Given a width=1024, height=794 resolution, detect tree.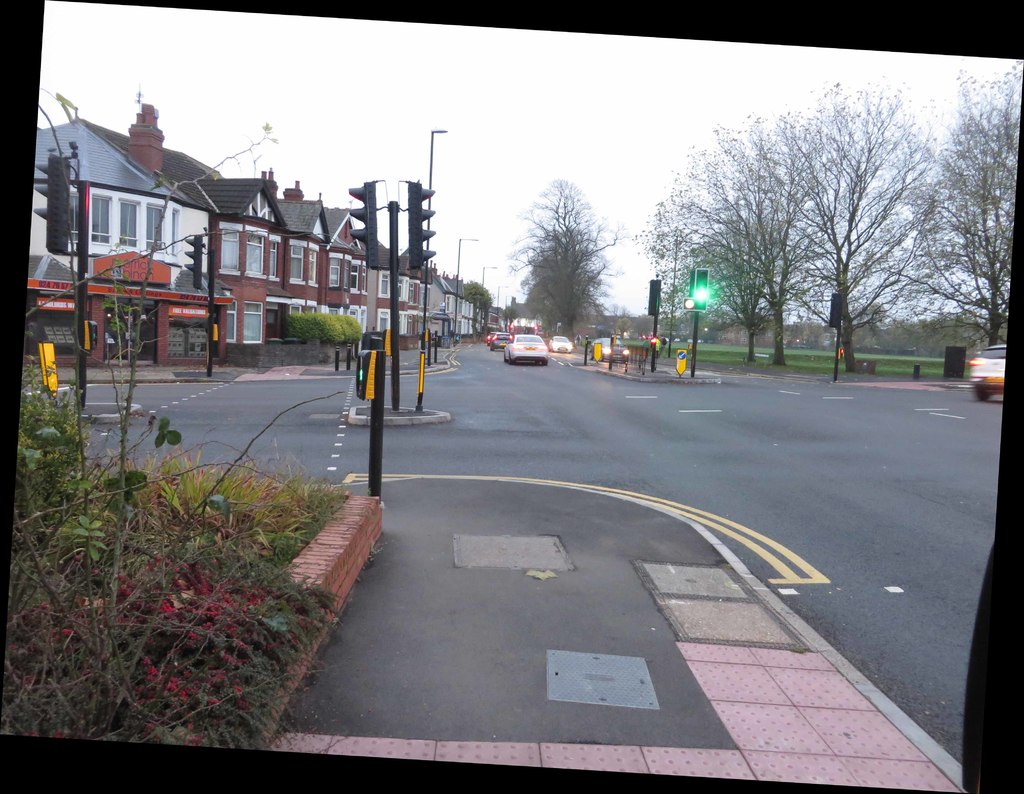
box=[463, 277, 495, 341].
